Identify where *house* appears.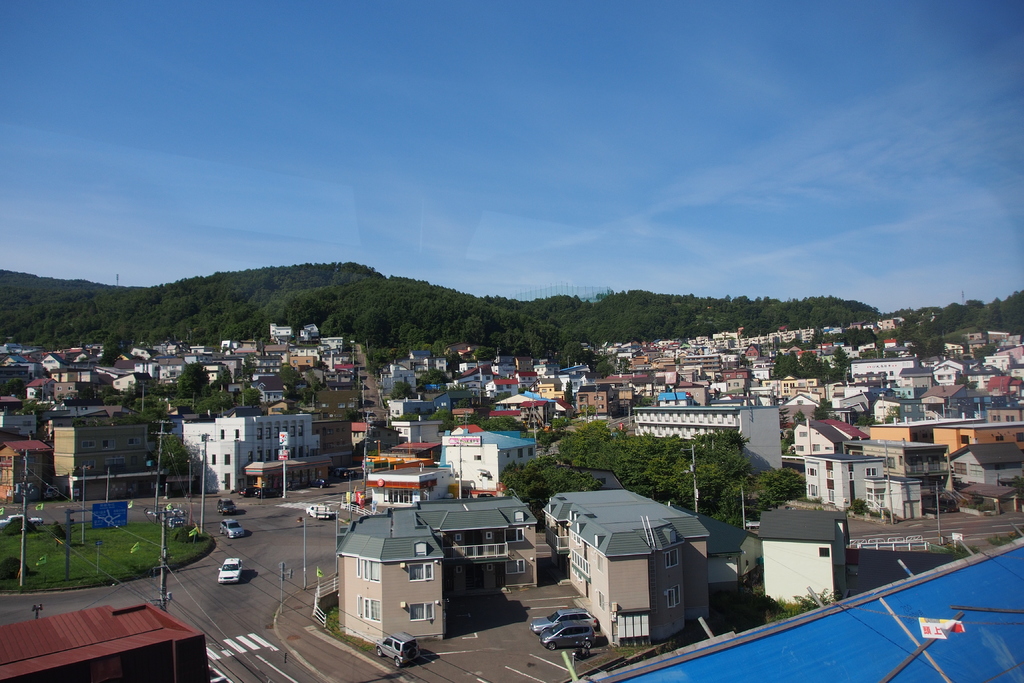
Appears at 749/355/783/385.
